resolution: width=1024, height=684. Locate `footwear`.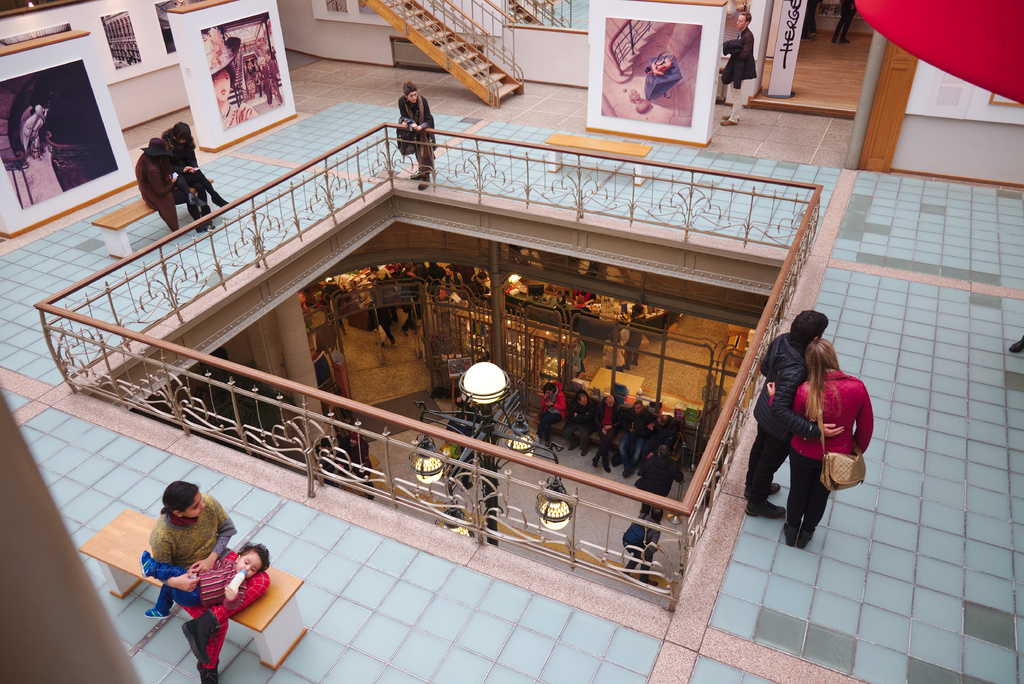
rect(212, 191, 228, 208).
